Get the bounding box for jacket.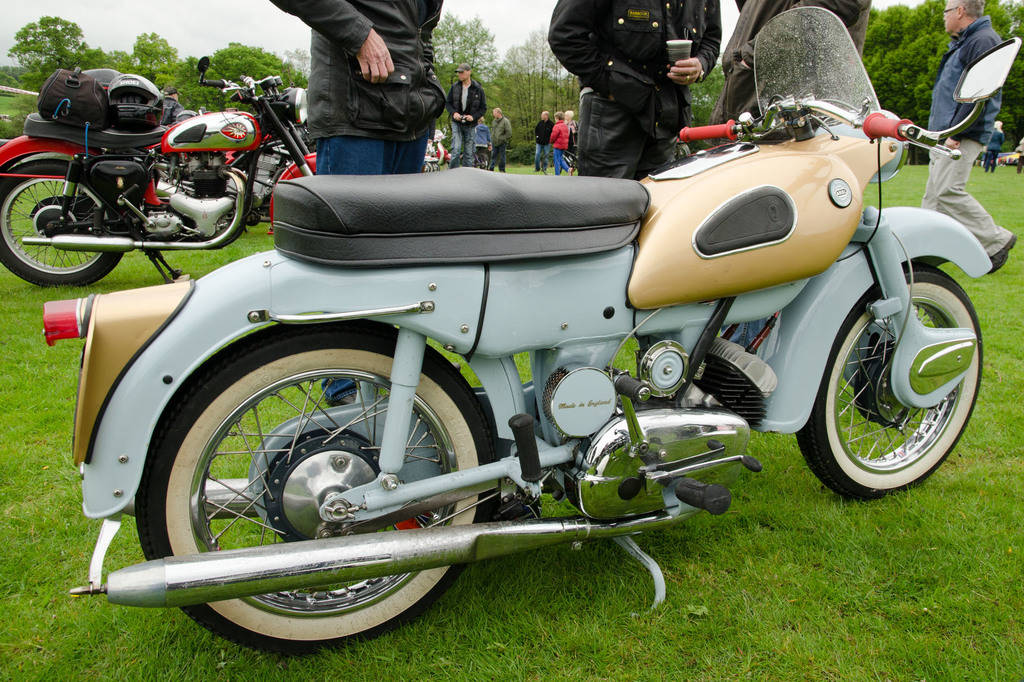
548:0:719:175.
